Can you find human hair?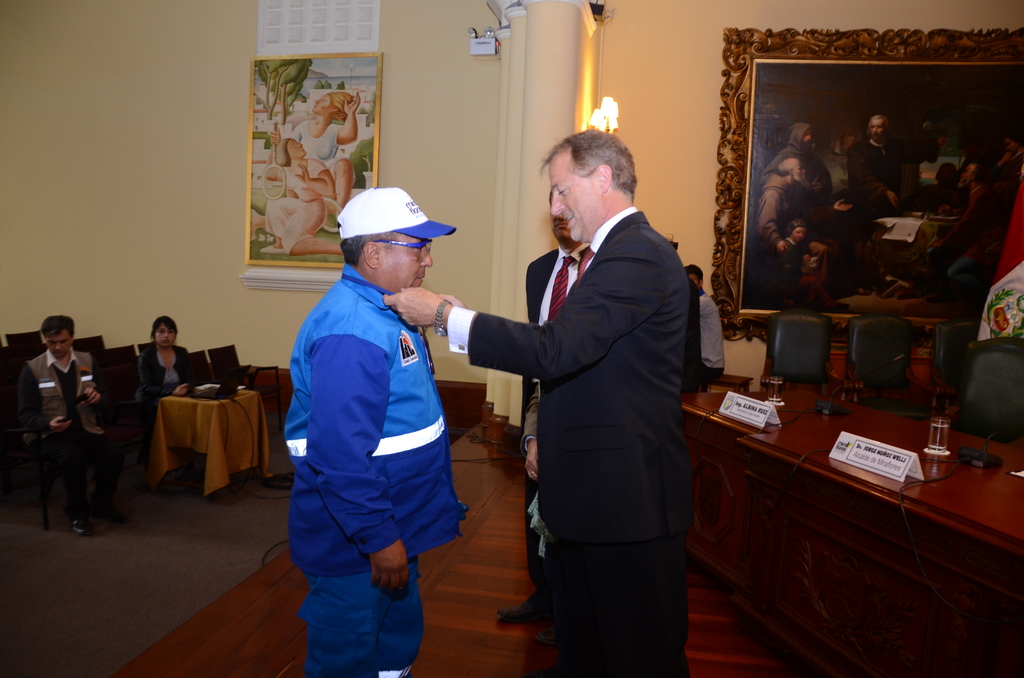
Yes, bounding box: bbox(326, 94, 356, 124).
